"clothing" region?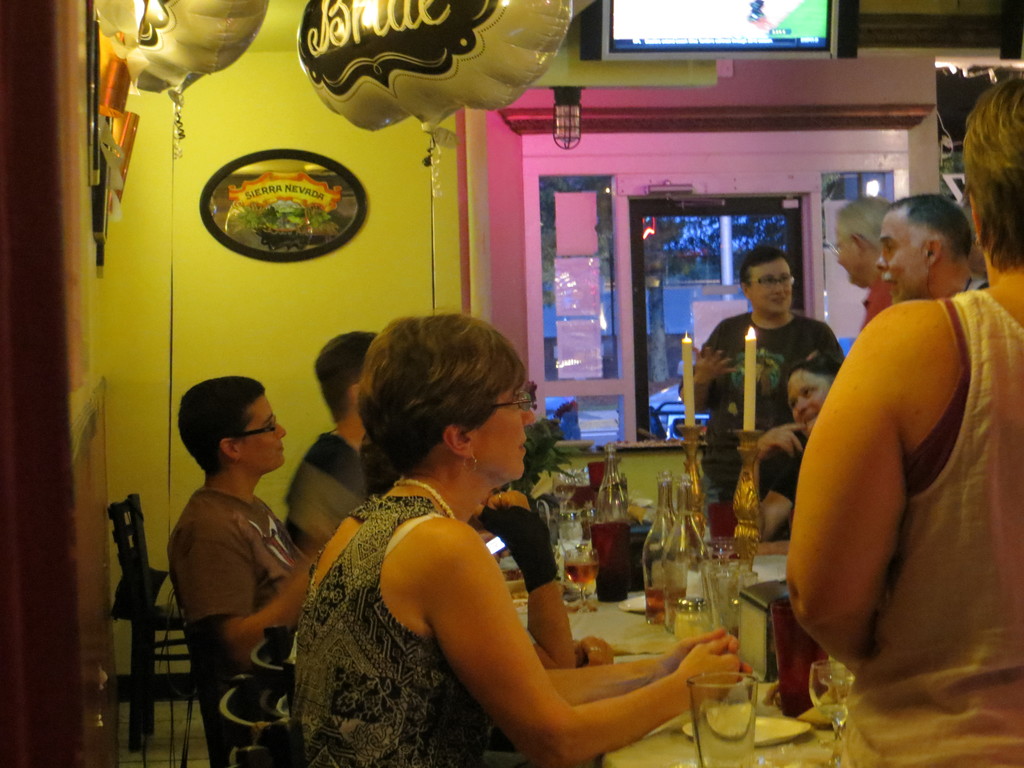
(left=765, top=429, right=807, bottom=499)
